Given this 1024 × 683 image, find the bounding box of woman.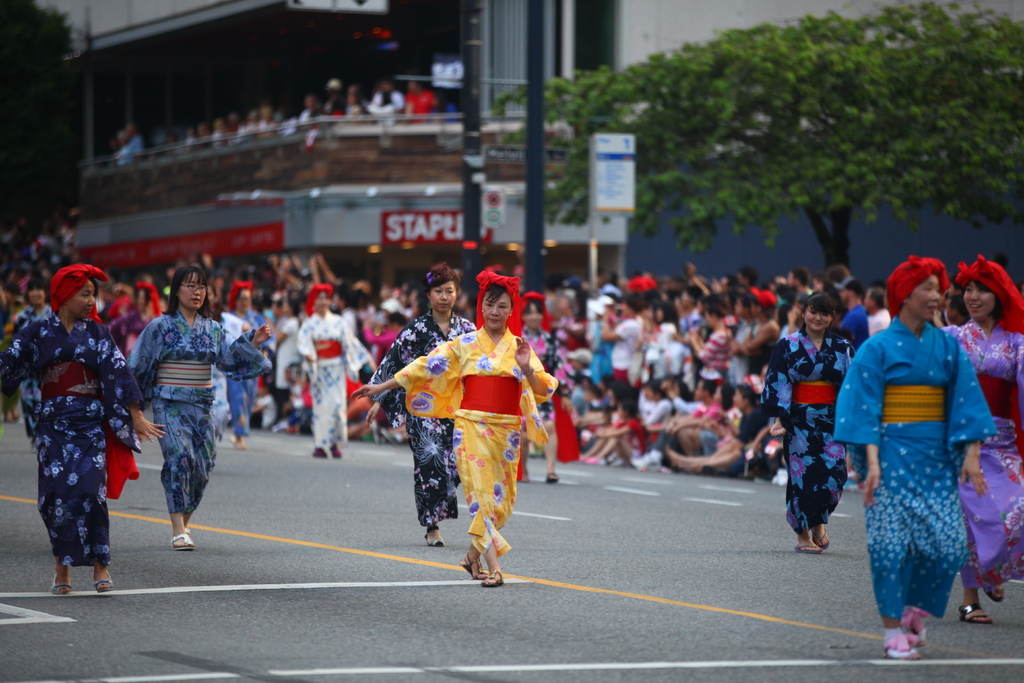
BBox(365, 267, 486, 548).
